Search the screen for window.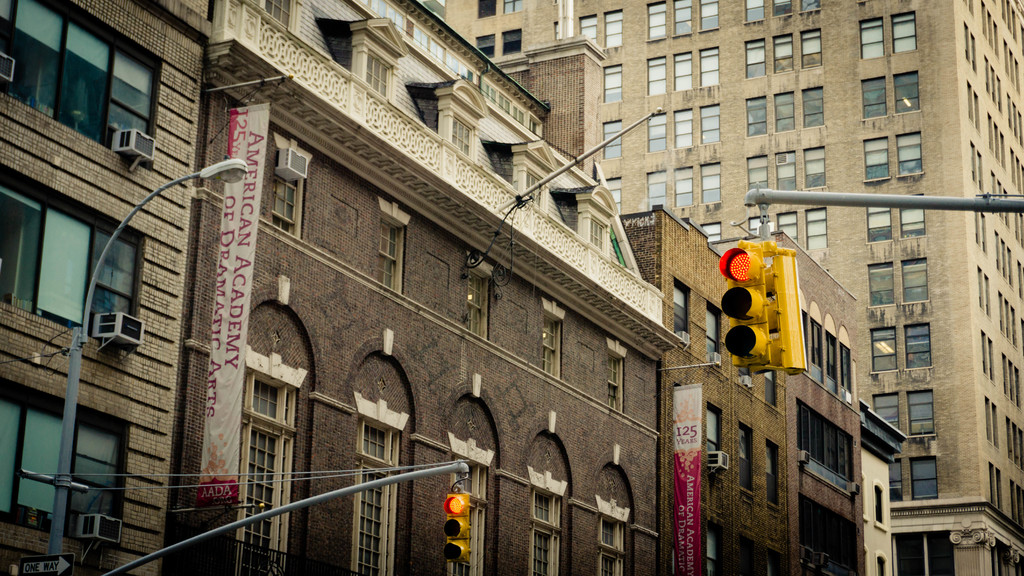
Found at 860, 72, 885, 120.
